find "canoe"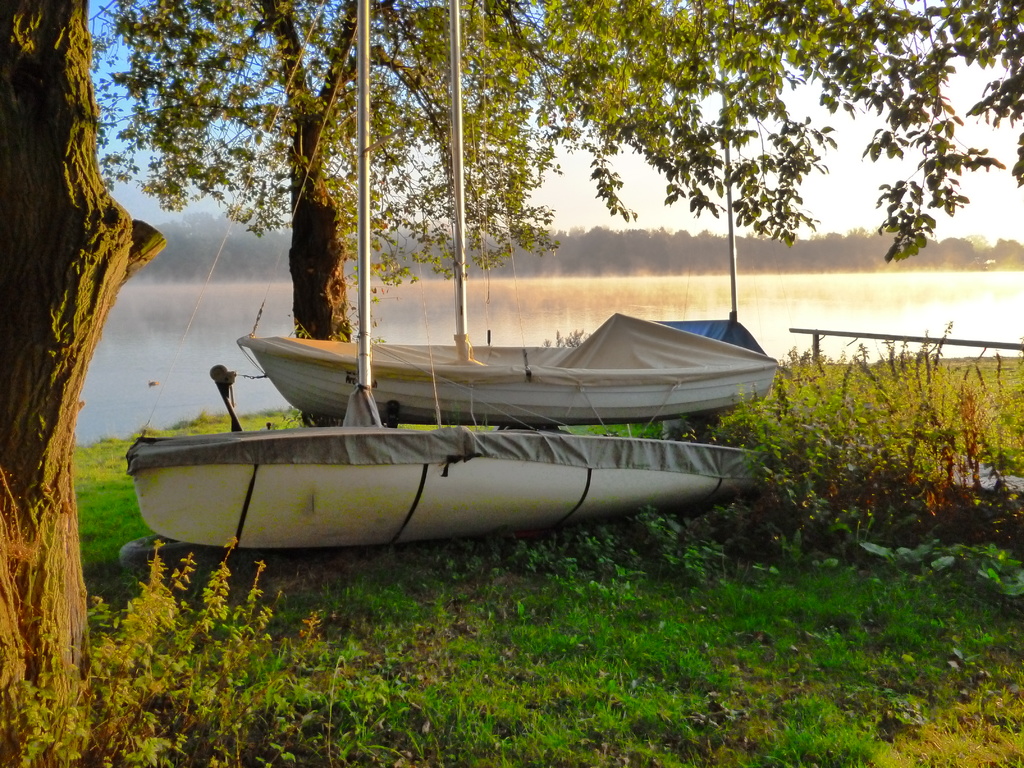
bbox(239, 318, 773, 412)
